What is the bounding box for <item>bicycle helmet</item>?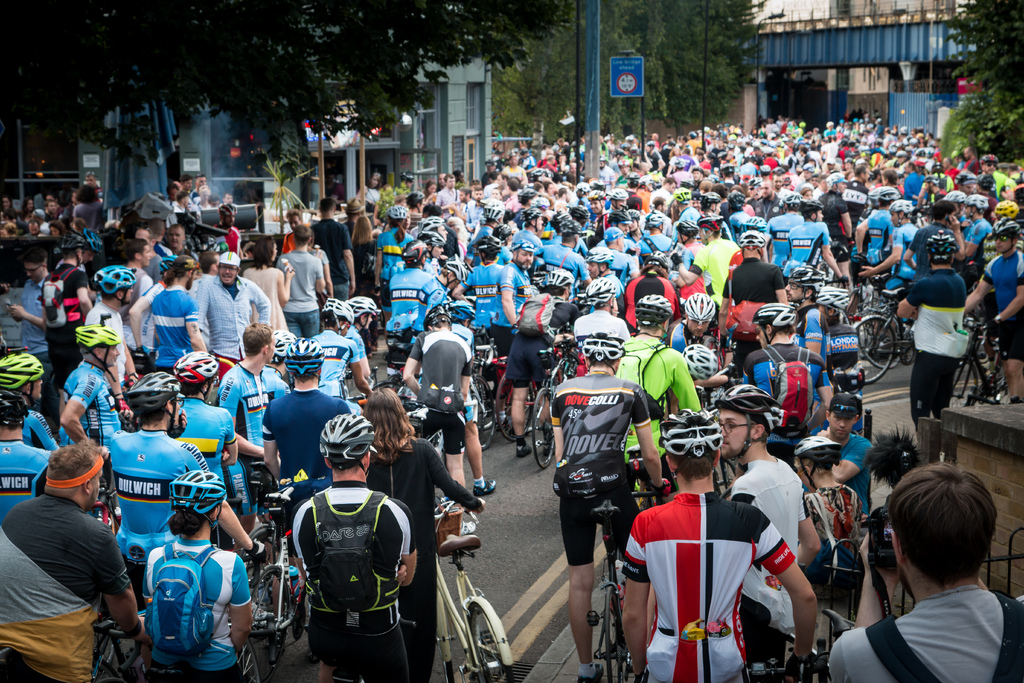
610, 209, 624, 222.
